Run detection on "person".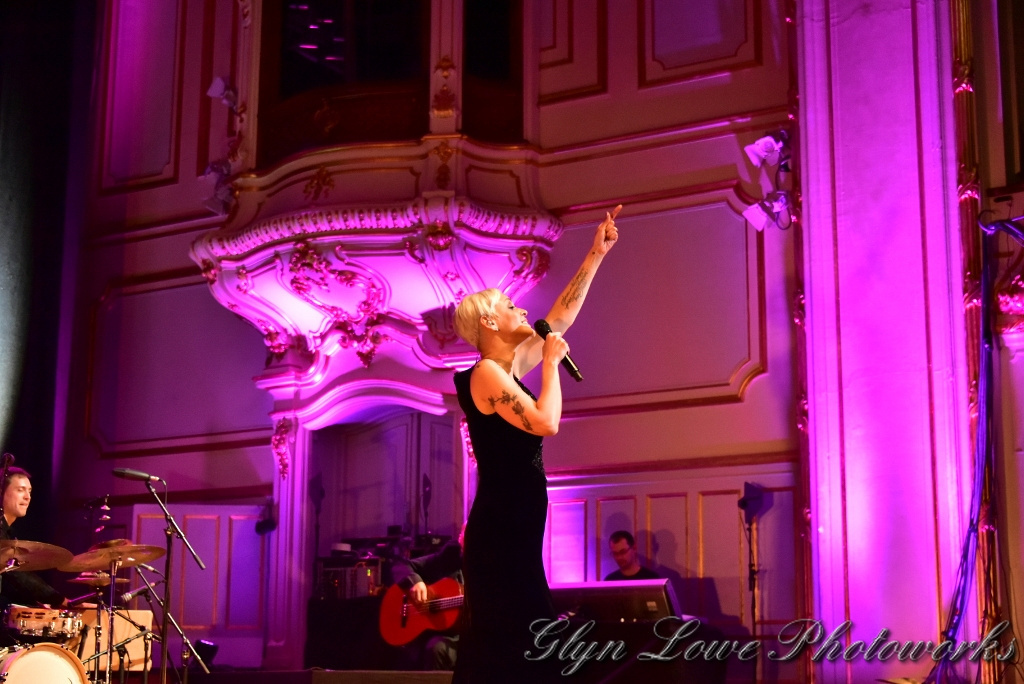
Result: 0:469:67:642.
